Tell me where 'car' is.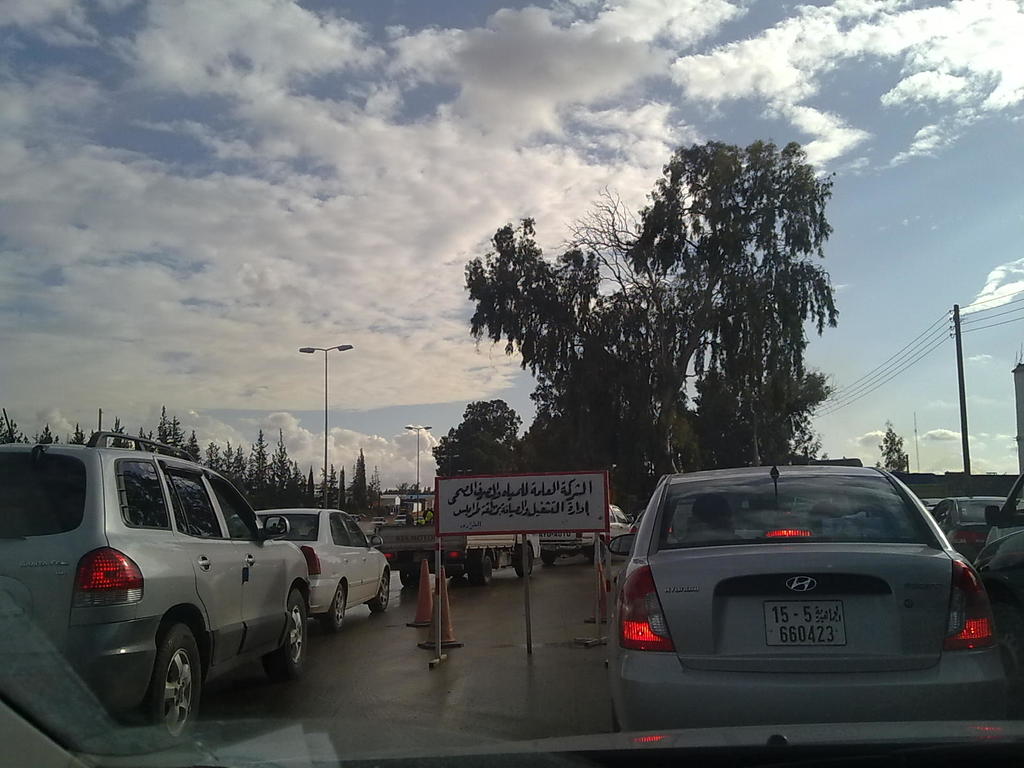
'car' is at box=[0, 429, 311, 745].
